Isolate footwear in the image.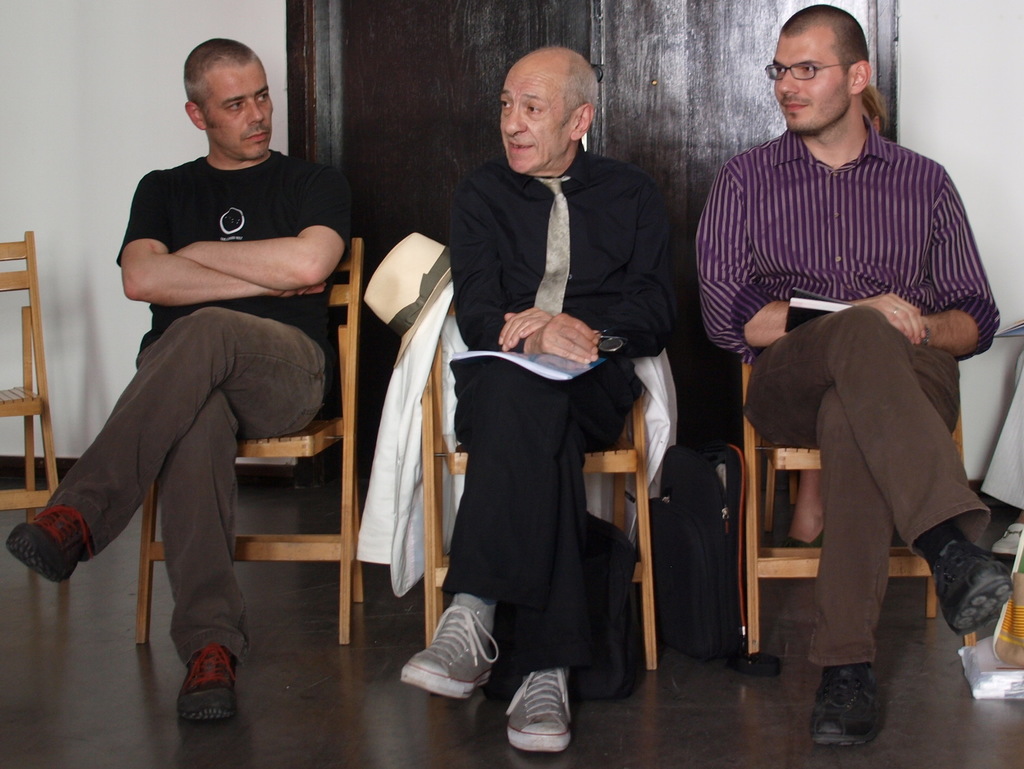
Isolated region: (177, 644, 239, 718).
